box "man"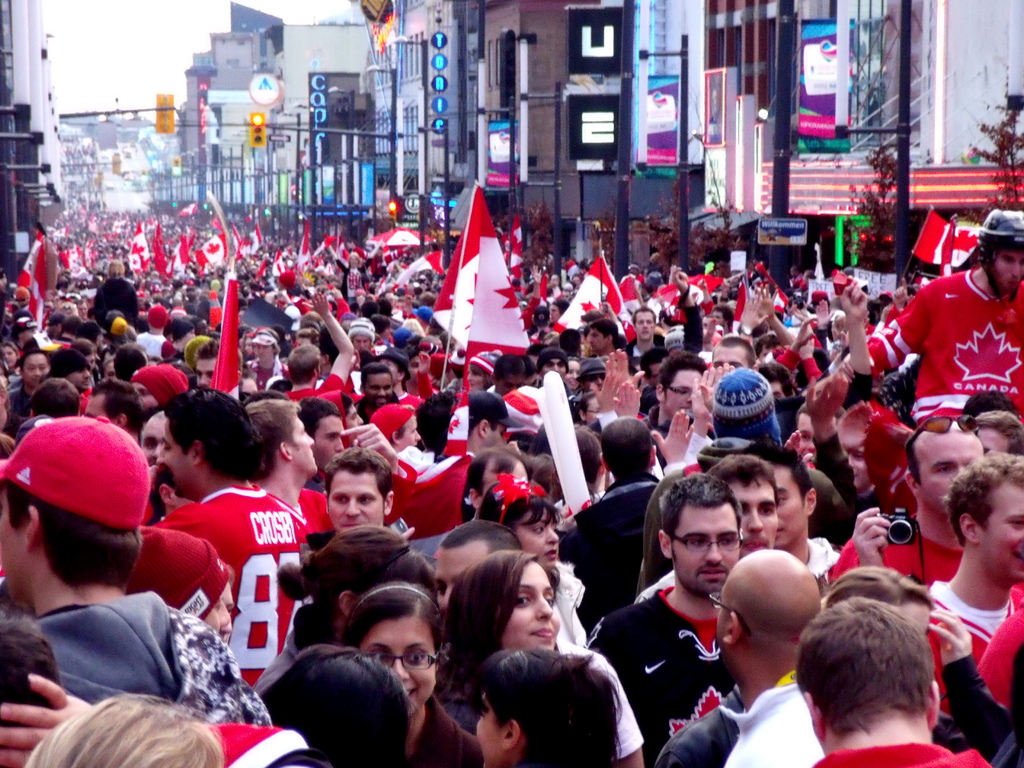
region(831, 399, 996, 604)
